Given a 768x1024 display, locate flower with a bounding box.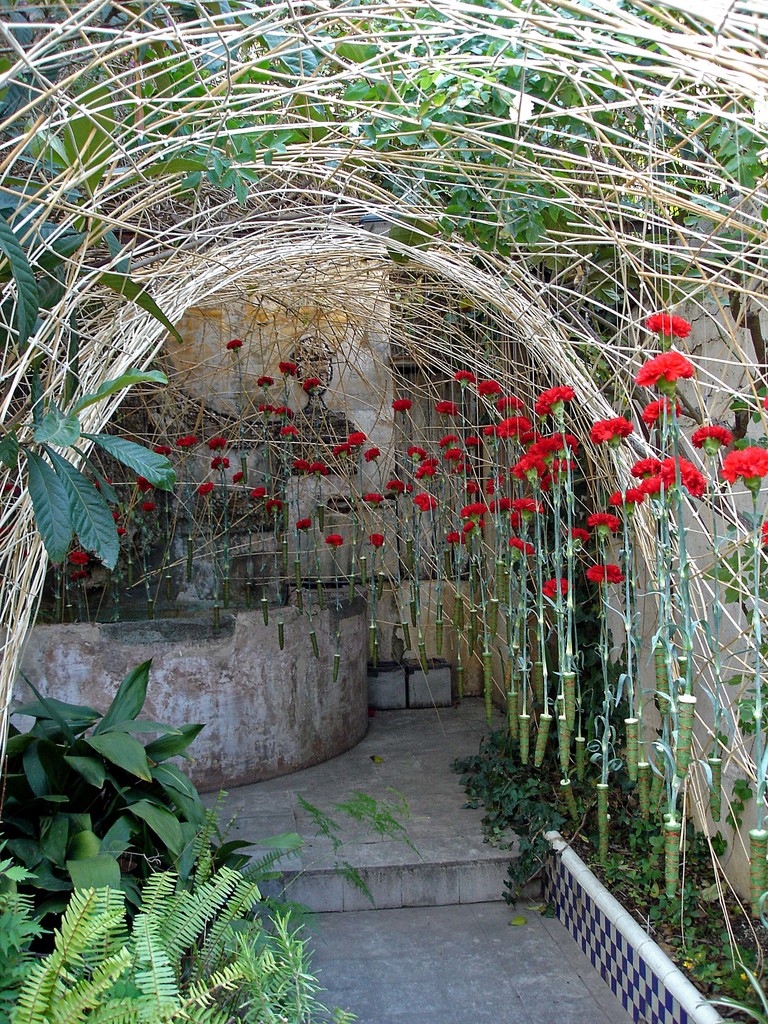
Located: x1=267 y1=499 x2=282 y2=516.
